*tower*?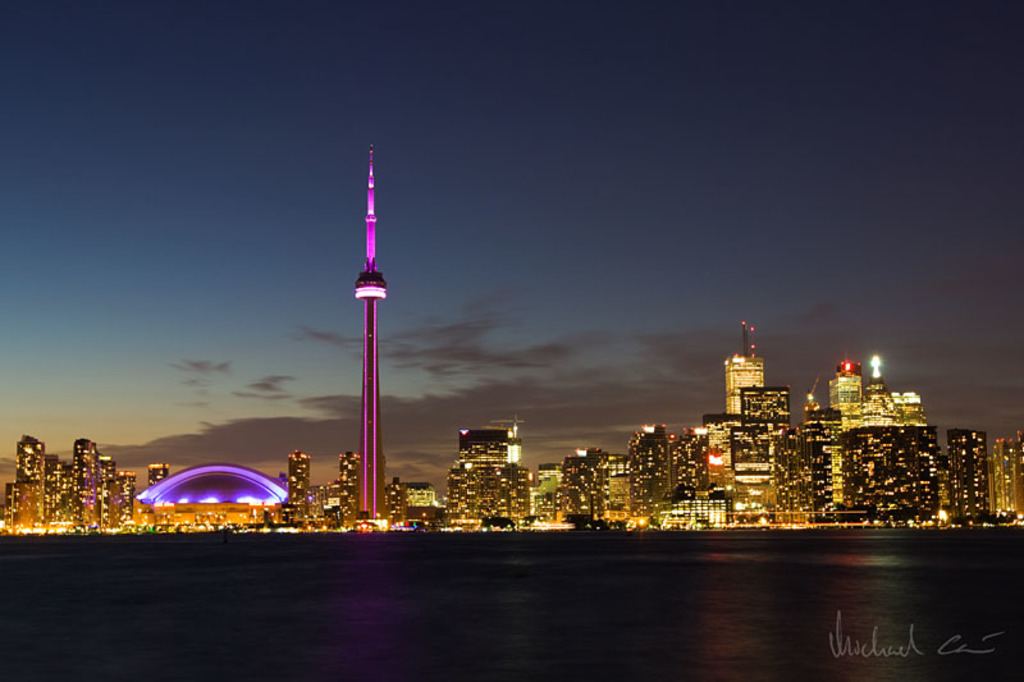
(x1=338, y1=449, x2=361, y2=527)
